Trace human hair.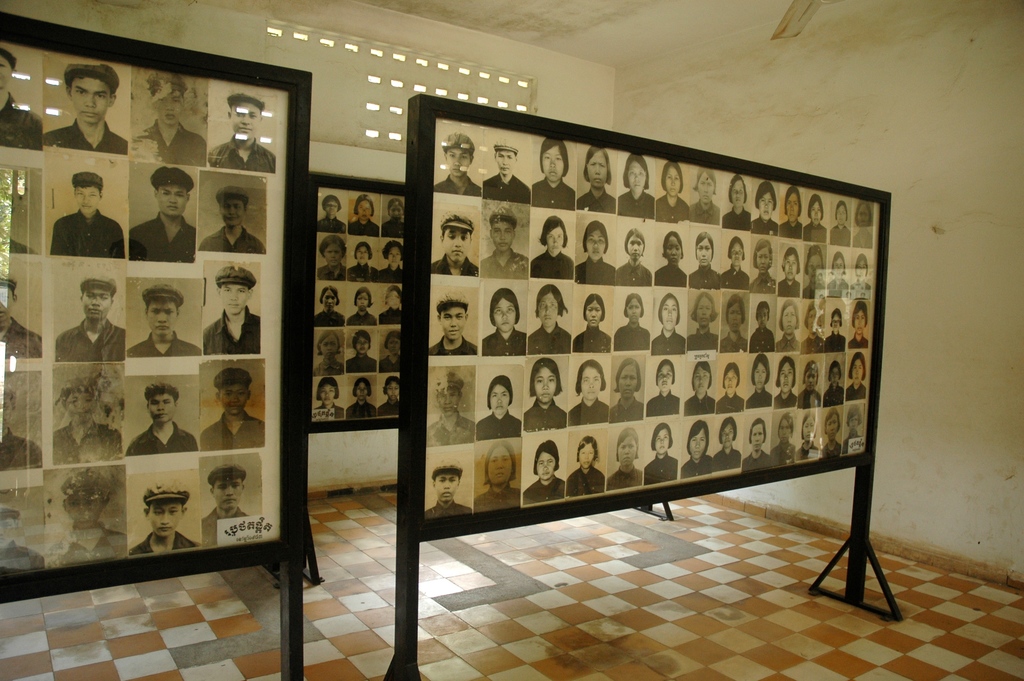
Traced to bbox(384, 328, 400, 350).
